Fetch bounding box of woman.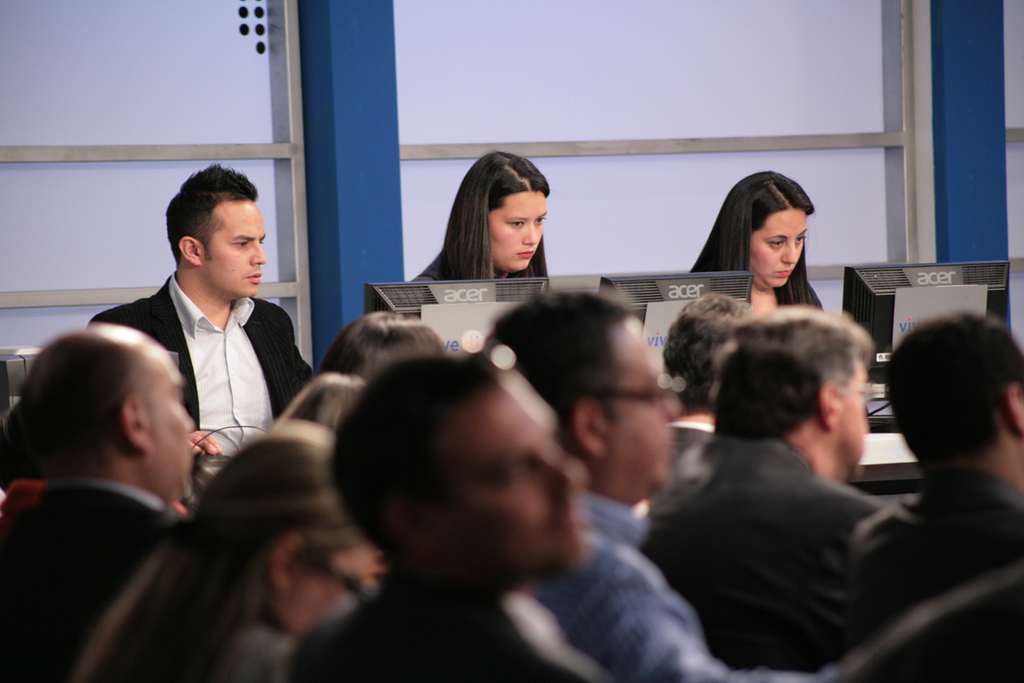
Bbox: left=73, top=420, right=379, bottom=682.
